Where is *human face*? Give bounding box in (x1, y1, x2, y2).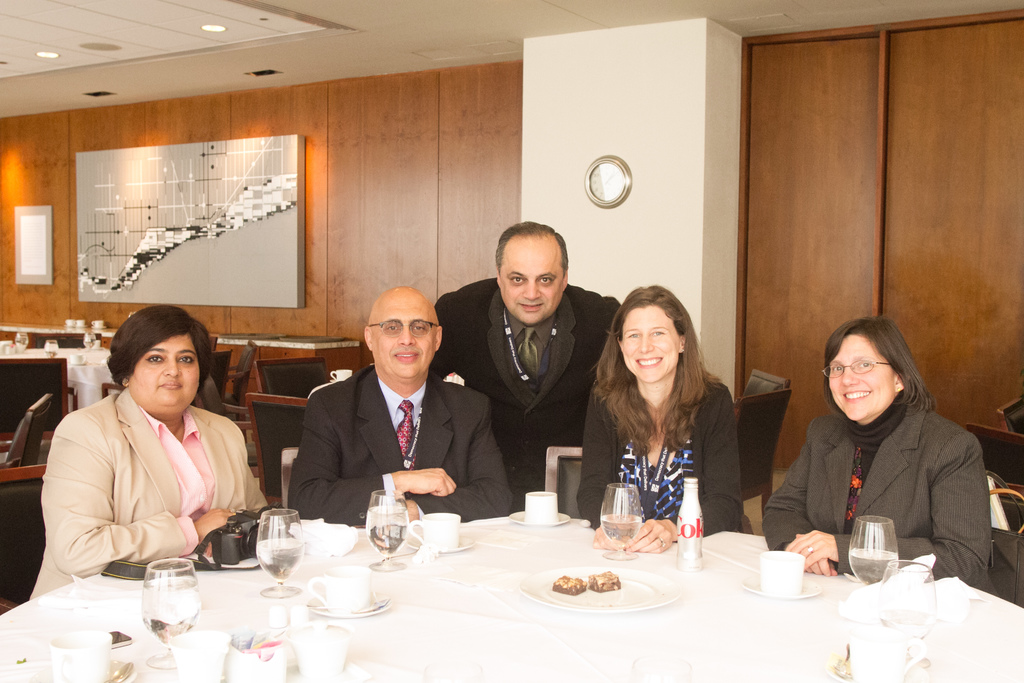
(621, 305, 680, 383).
